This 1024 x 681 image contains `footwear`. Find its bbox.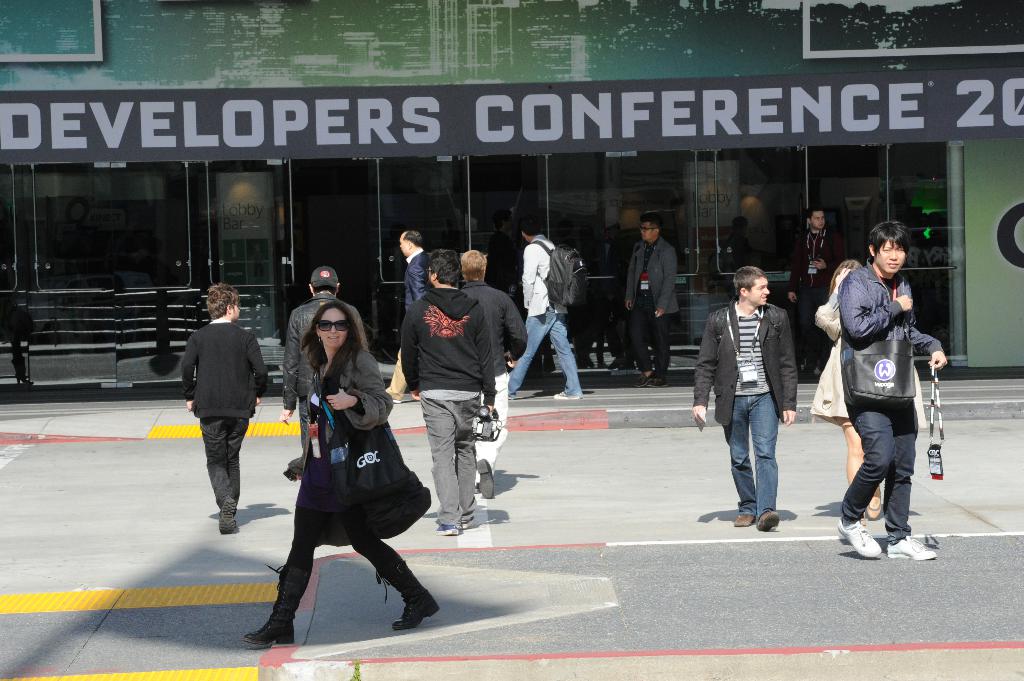
select_region(754, 512, 780, 529).
